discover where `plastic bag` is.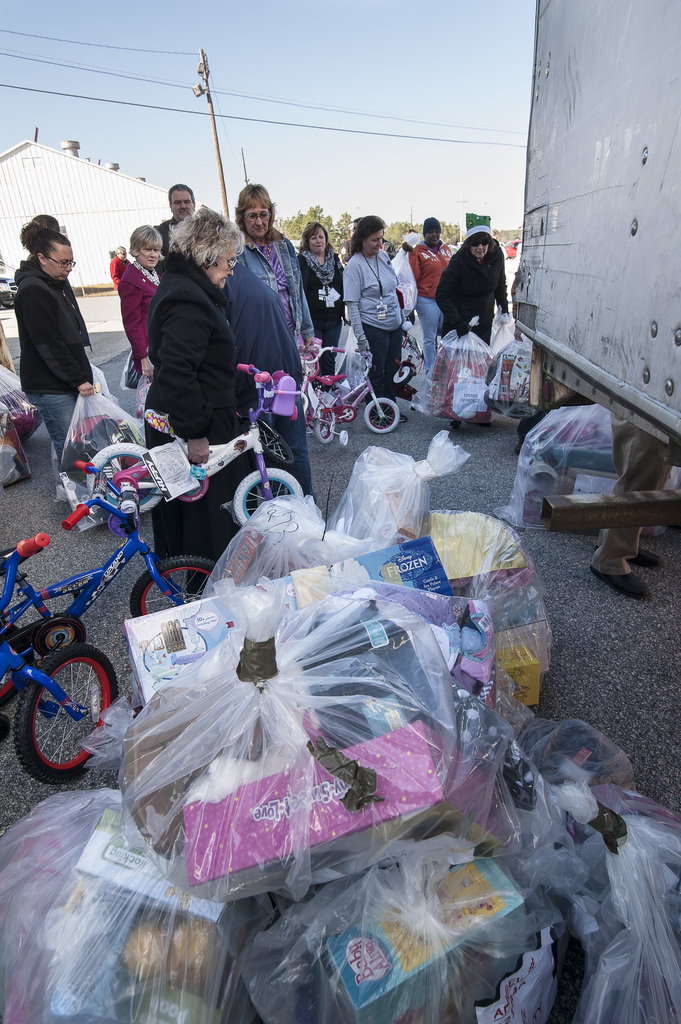
Discovered at region(422, 308, 492, 428).
